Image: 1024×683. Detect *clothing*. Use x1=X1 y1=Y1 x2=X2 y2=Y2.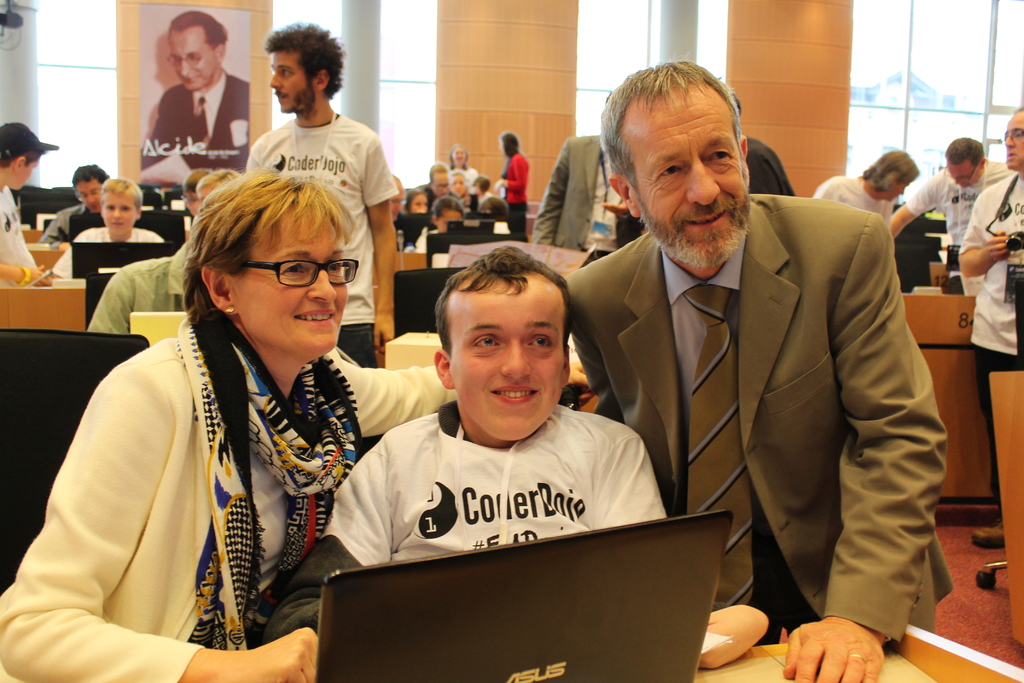
x1=808 y1=168 x2=901 y2=230.
